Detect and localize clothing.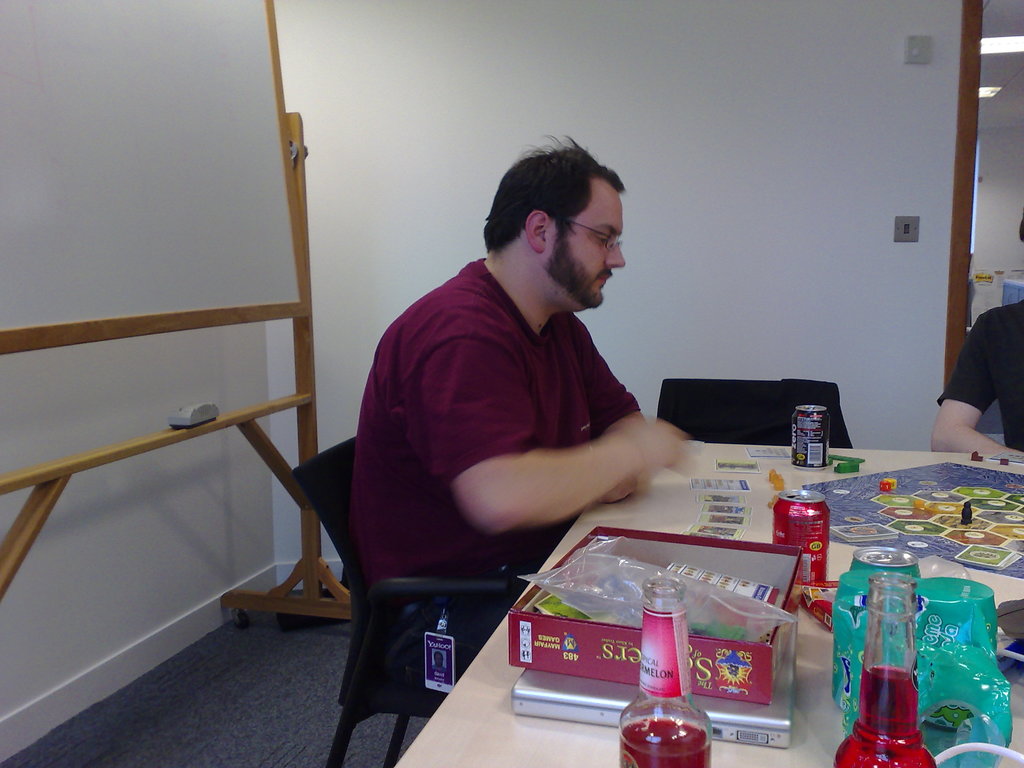
Localized at bbox=(932, 278, 1023, 484).
